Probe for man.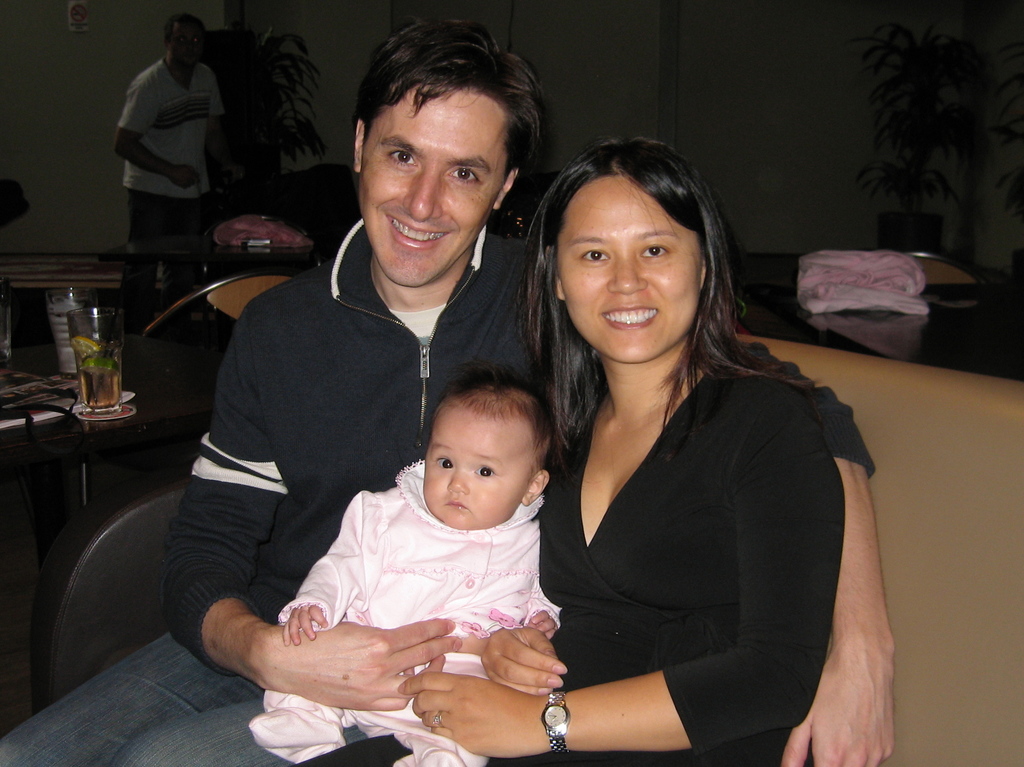
Probe result: {"x1": 0, "y1": 13, "x2": 900, "y2": 766}.
